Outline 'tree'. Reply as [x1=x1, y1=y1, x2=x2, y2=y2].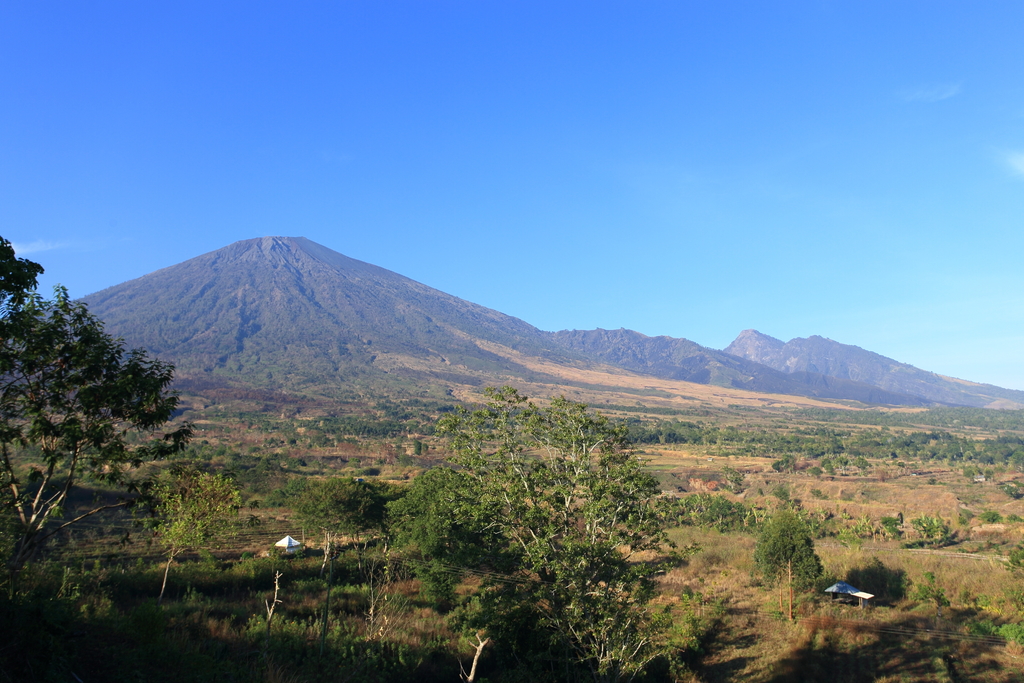
[x1=375, y1=381, x2=682, y2=681].
